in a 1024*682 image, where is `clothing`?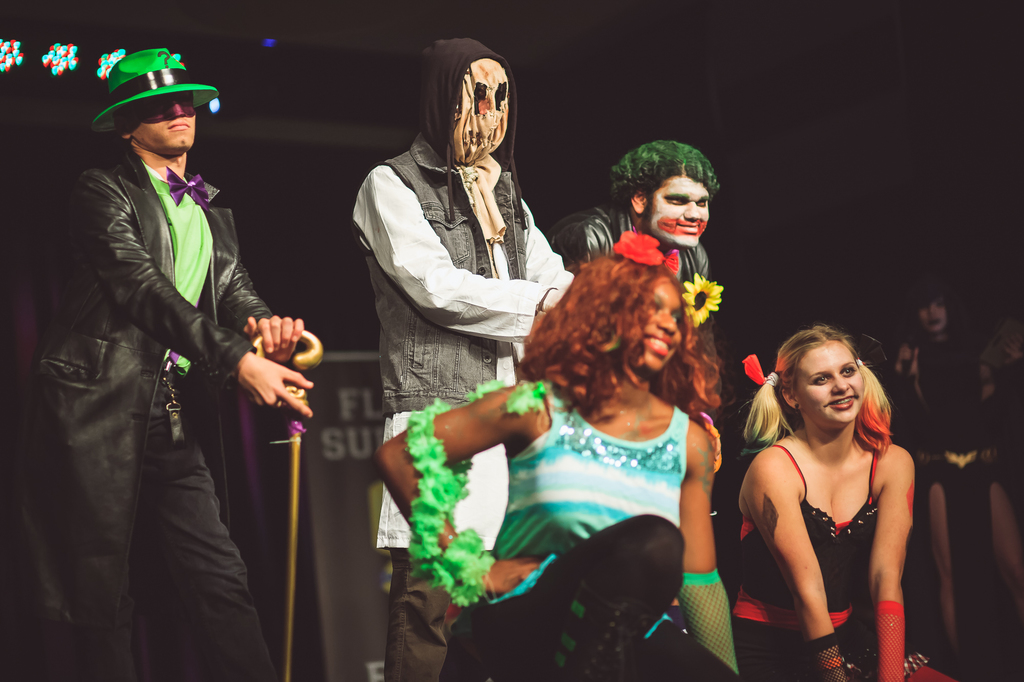
<box>35,81,289,669</box>.
